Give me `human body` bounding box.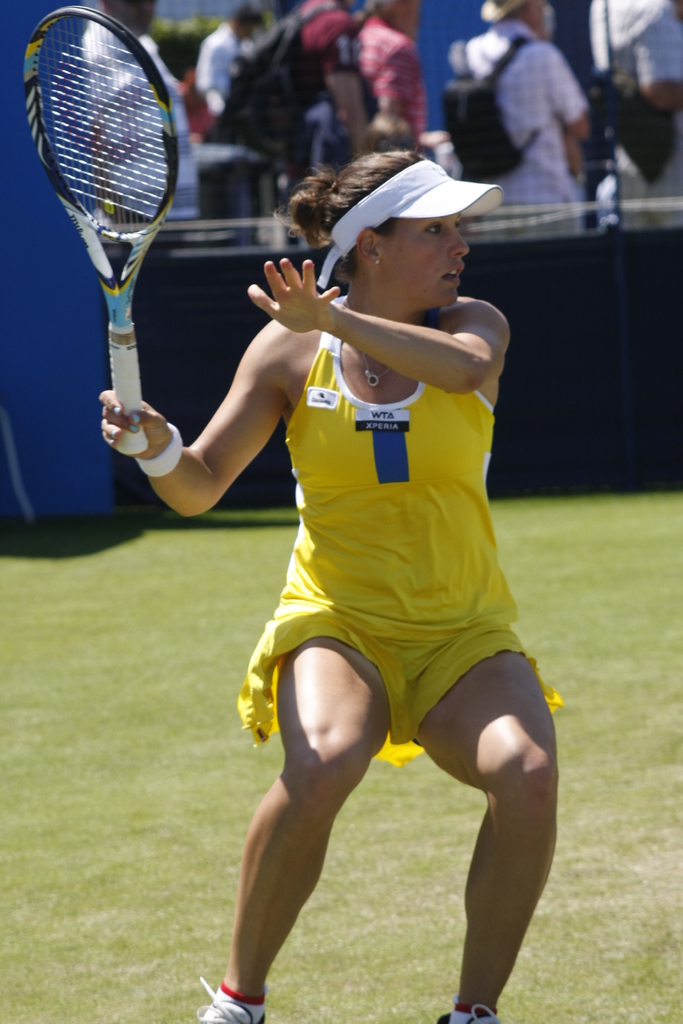
(x1=591, y1=0, x2=682, y2=205).
